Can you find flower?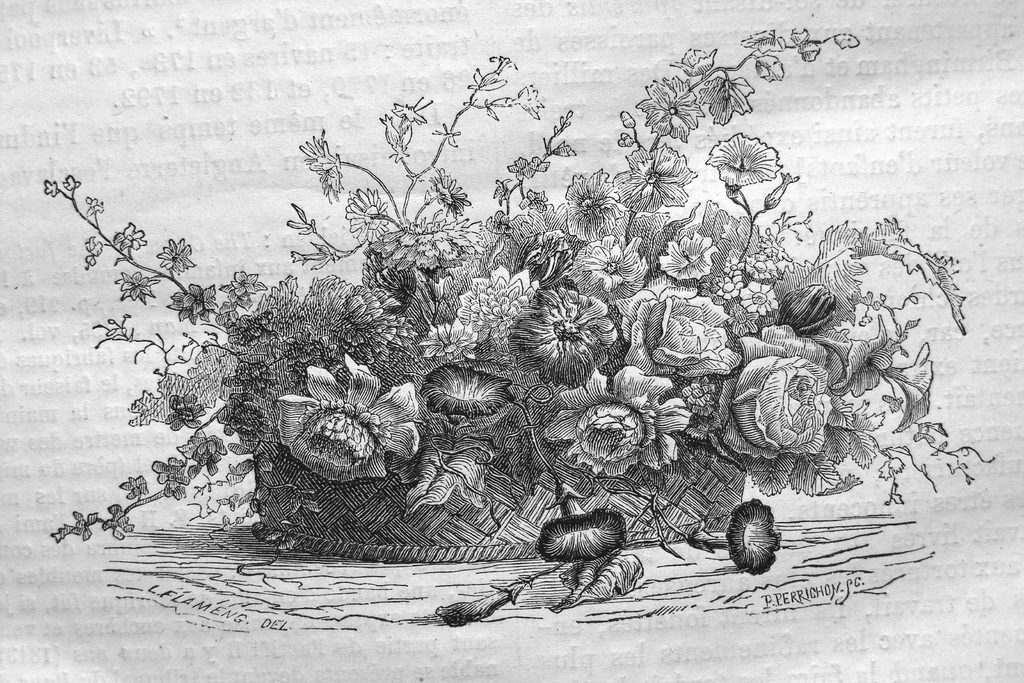
Yes, bounding box: pyautogui.locateOnScreen(707, 126, 777, 186).
